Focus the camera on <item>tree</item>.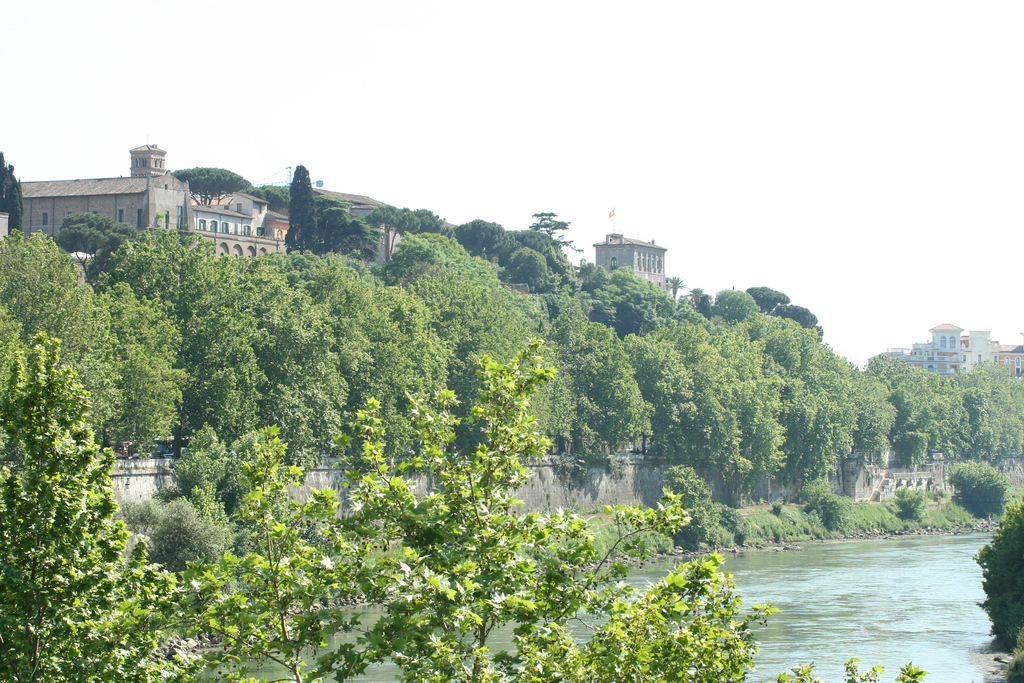
Focus region: (170,169,250,205).
